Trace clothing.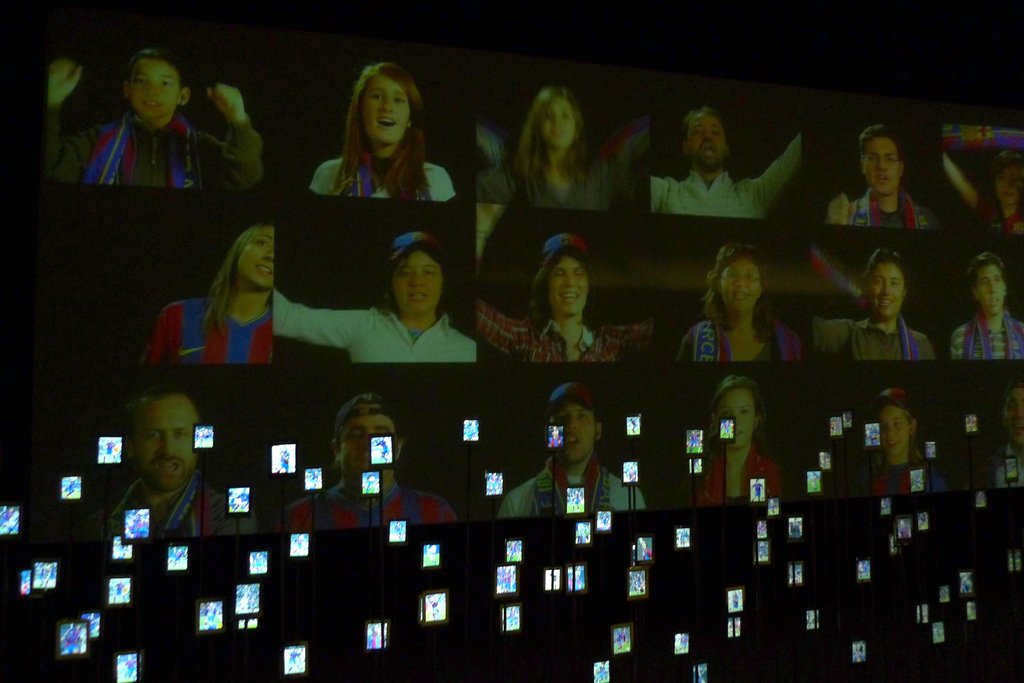
Traced to [x1=87, y1=473, x2=266, y2=541].
